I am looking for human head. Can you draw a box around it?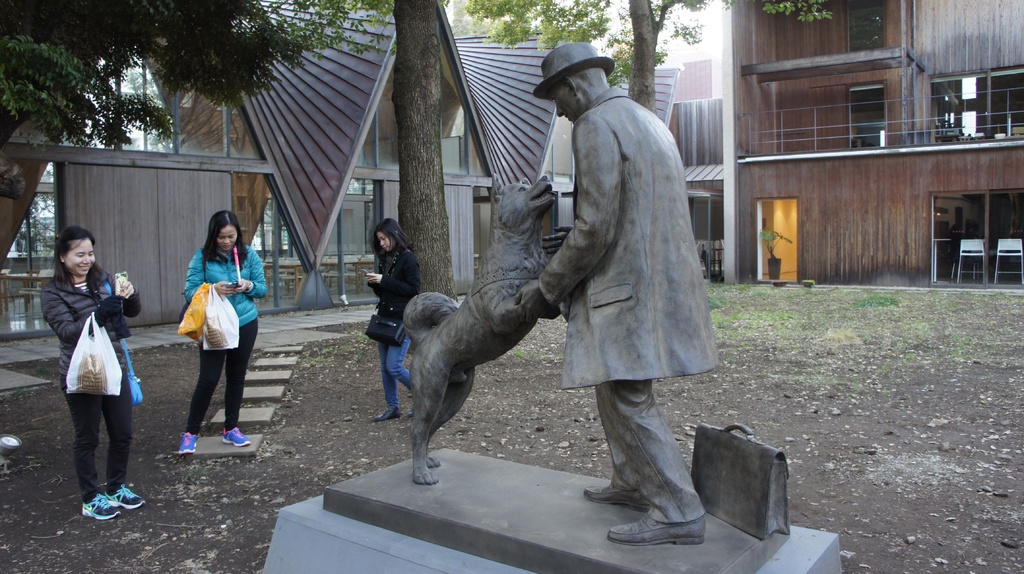
Sure, the bounding box is left=372, top=217, right=409, bottom=255.
